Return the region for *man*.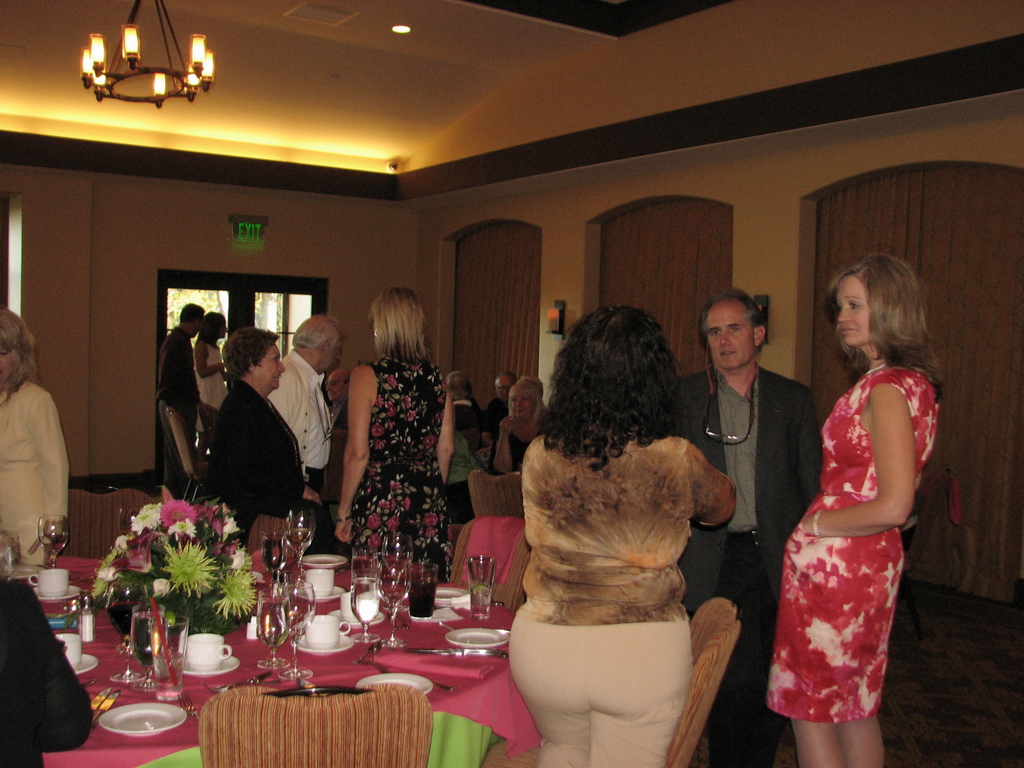
(439,368,486,531).
